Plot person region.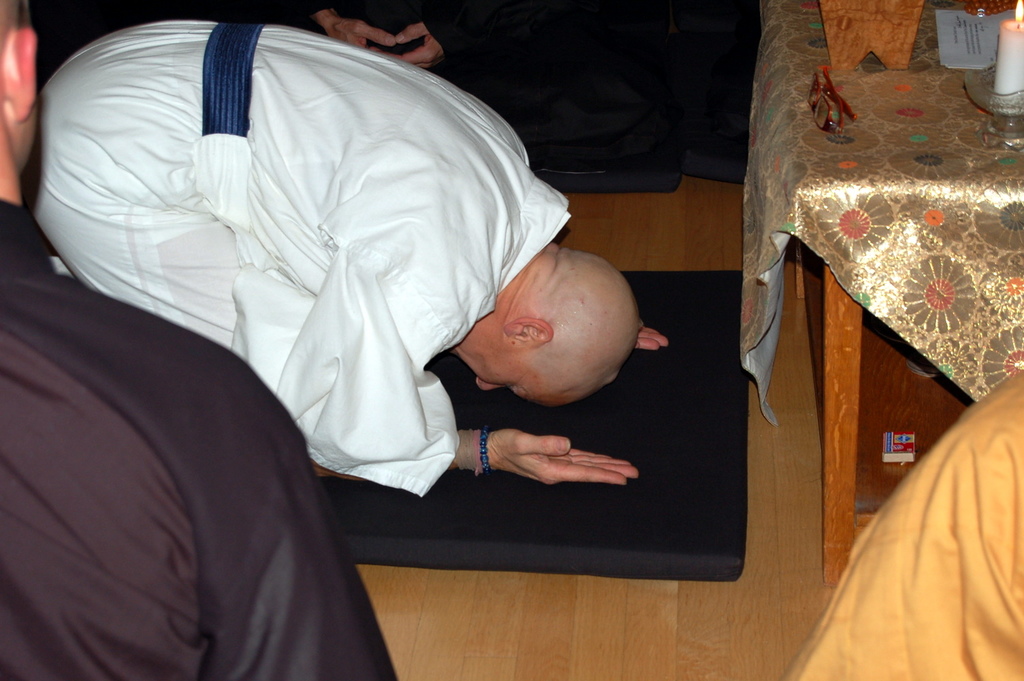
Plotted at left=0, top=0, right=420, bottom=680.
